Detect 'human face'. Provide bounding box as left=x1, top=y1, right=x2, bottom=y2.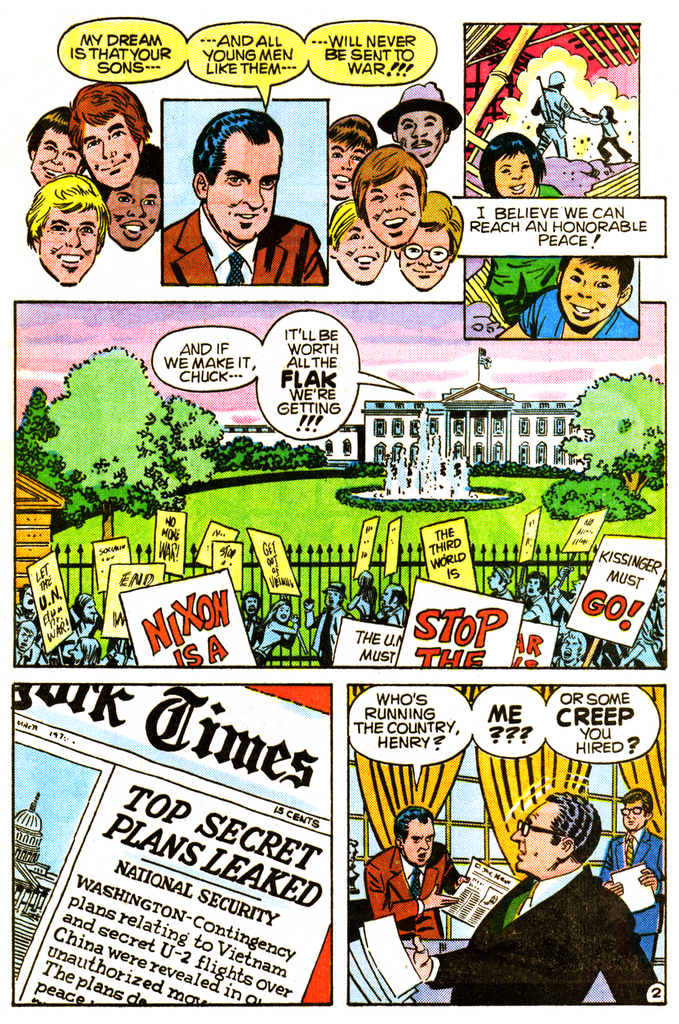
left=208, top=140, right=277, bottom=236.
